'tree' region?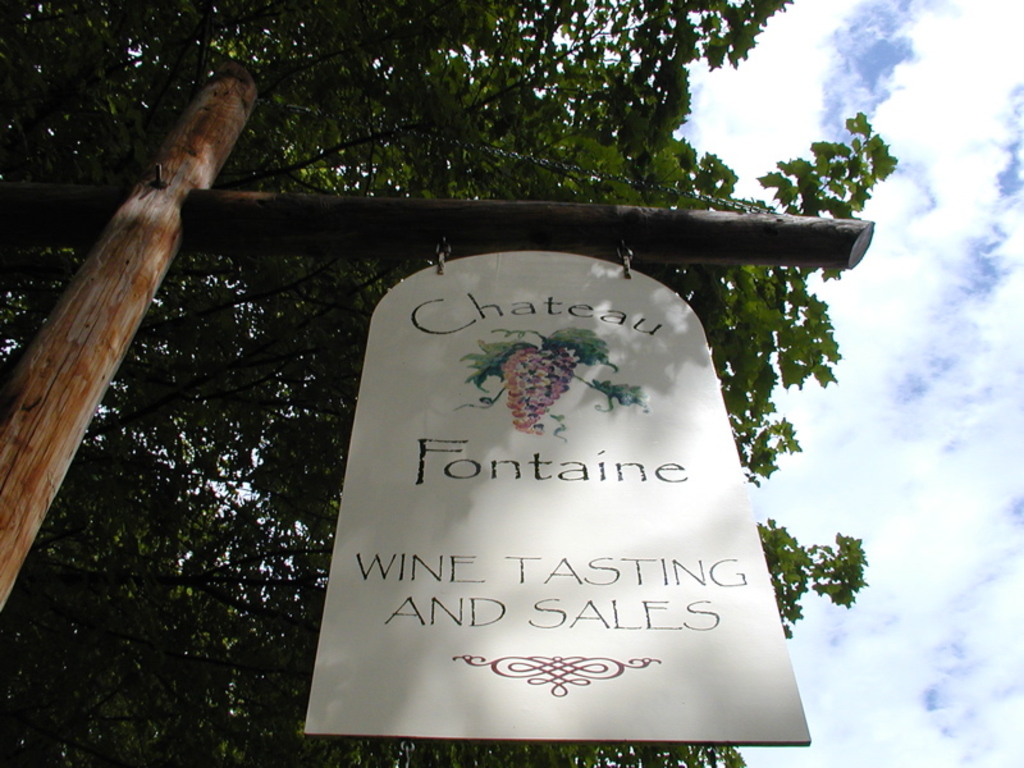
{"left": 0, "top": 0, "right": 900, "bottom": 765}
